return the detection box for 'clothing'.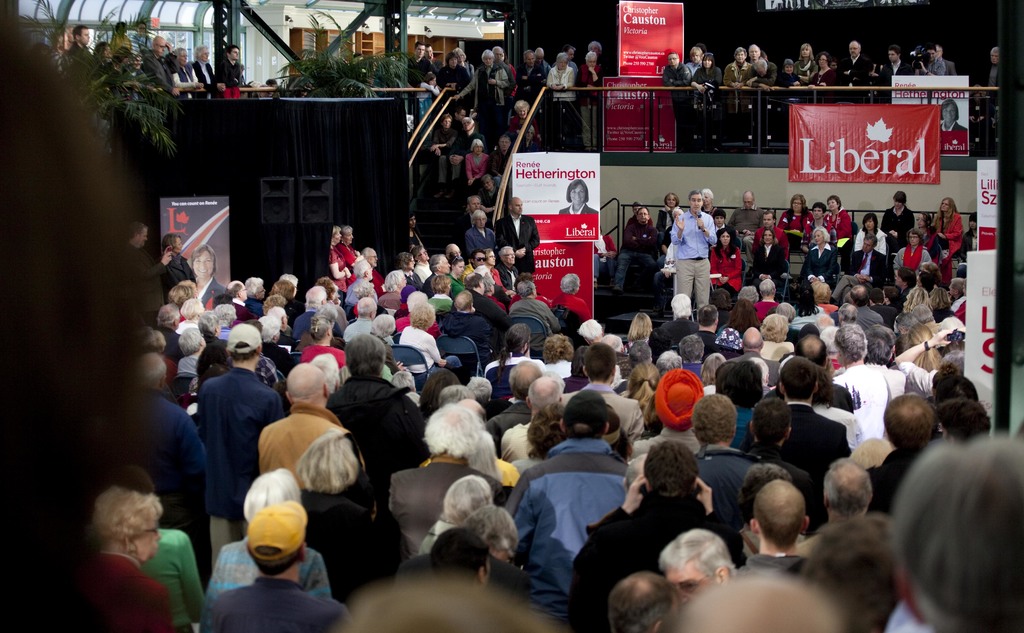
369 272 389 290.
